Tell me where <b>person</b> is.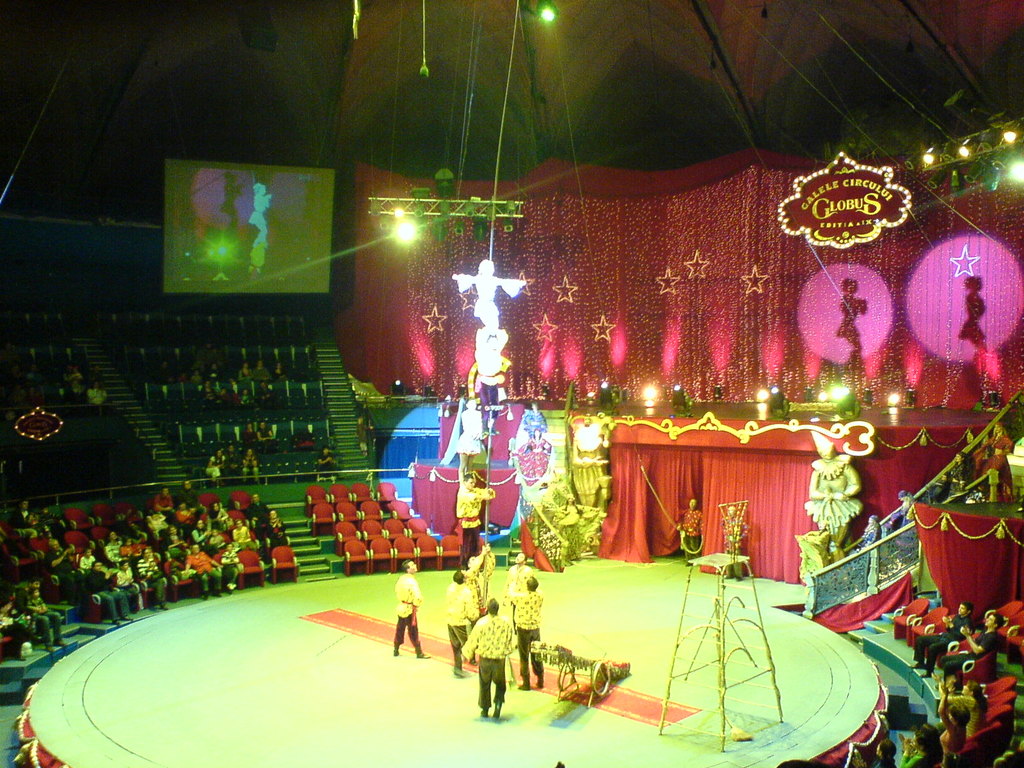
<b>person</b> is at [left=455, top=474, right=496, bottom=565].
